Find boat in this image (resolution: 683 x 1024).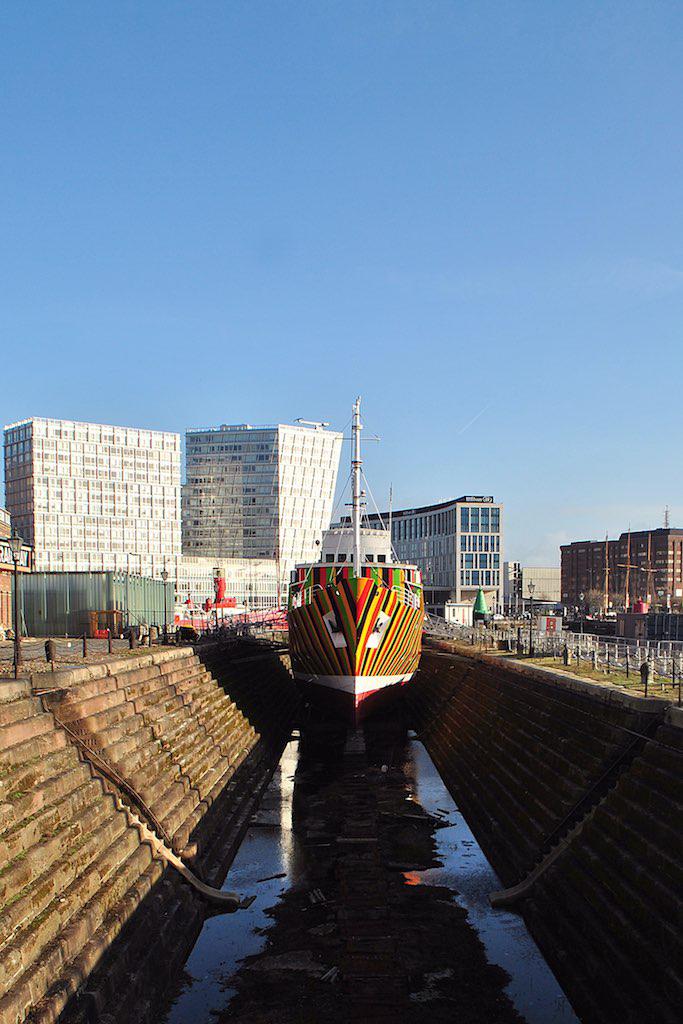
select_region(270, 407, 449, 735).
